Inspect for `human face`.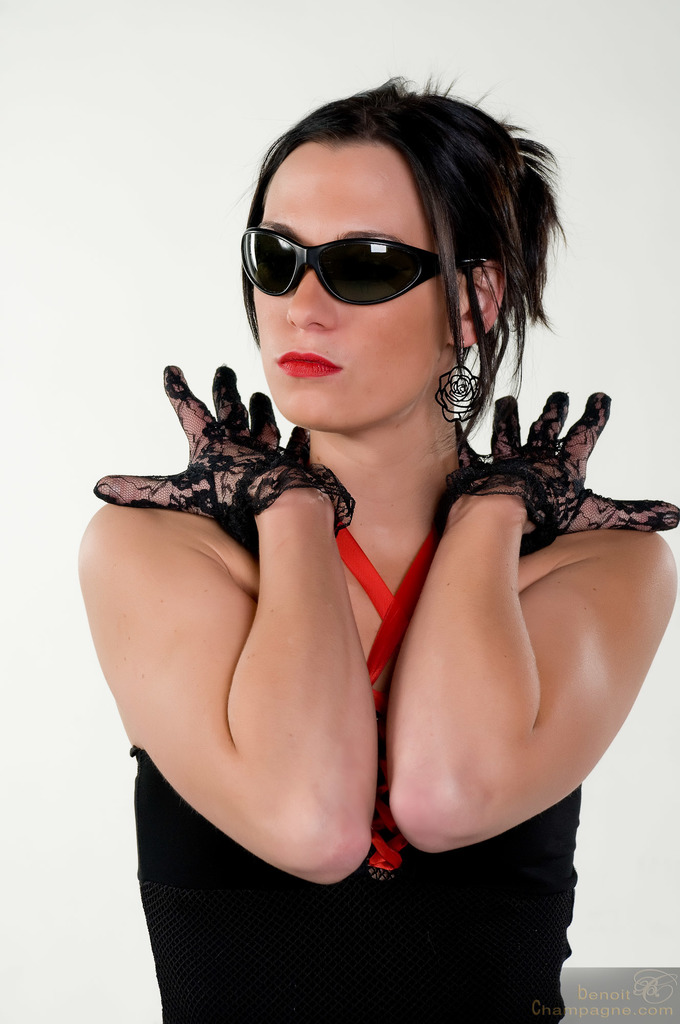
Inspection: [x1=247, y1=148, x2=450, y2=442].
